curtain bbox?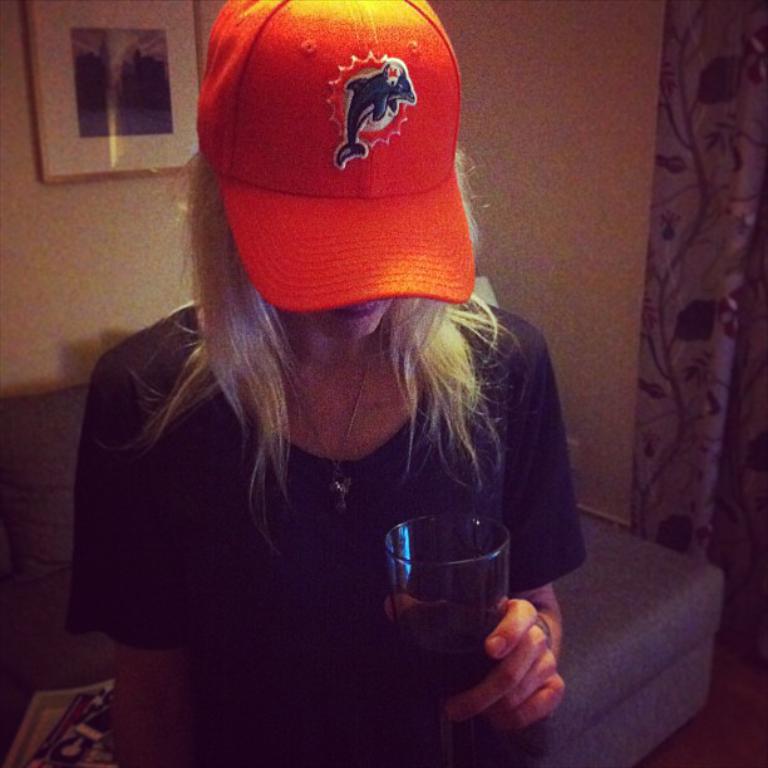
[x1=627, y1=0, x2=767, y2=557]
